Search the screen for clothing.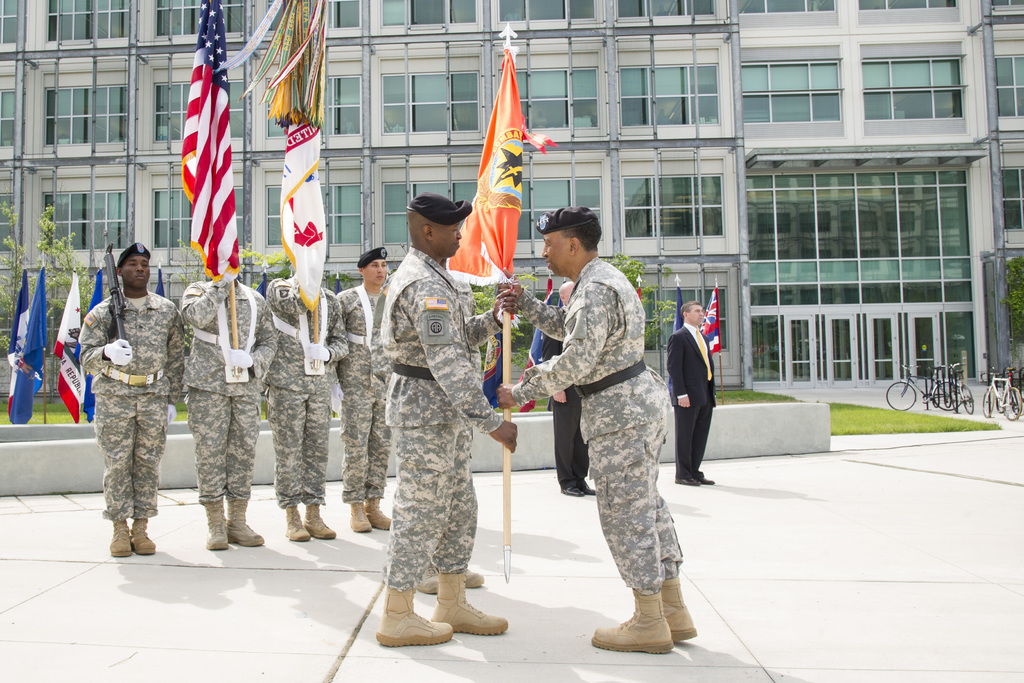
Found at {"x1": 182, "y1": 268, "x2": 276, "y2": 508}.
